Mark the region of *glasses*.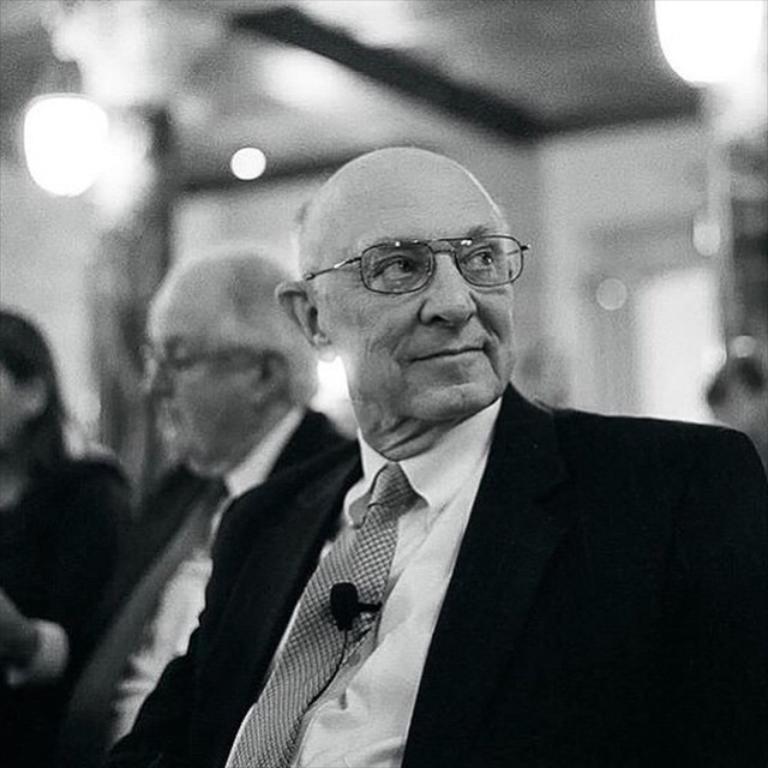
Region: x1=306, y1=226, x2=533, y2=310.
